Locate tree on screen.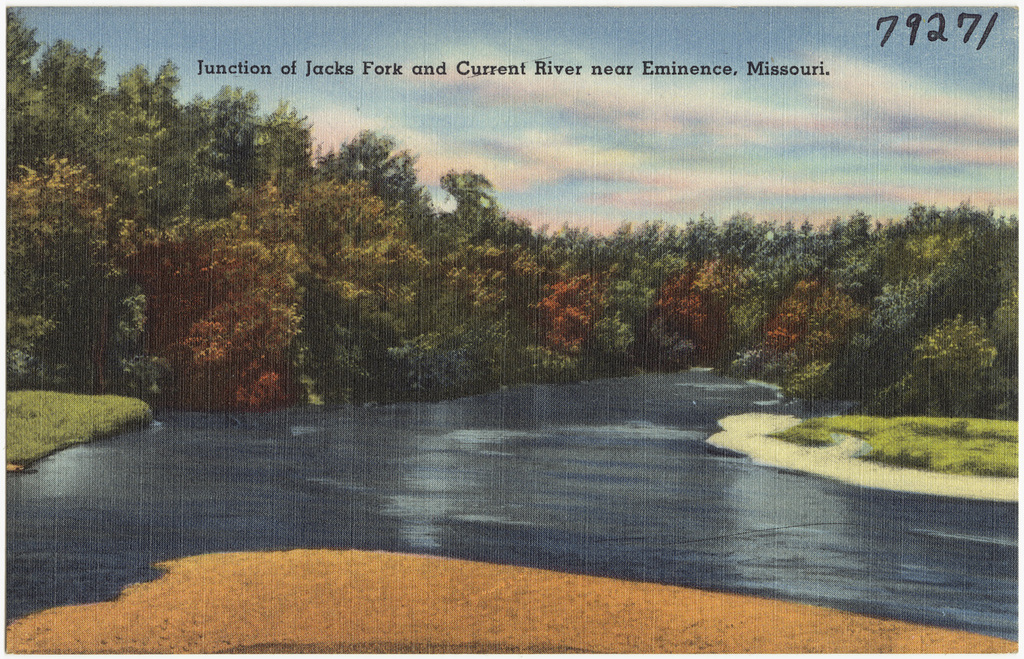
On screen at [124,62,192,107].
